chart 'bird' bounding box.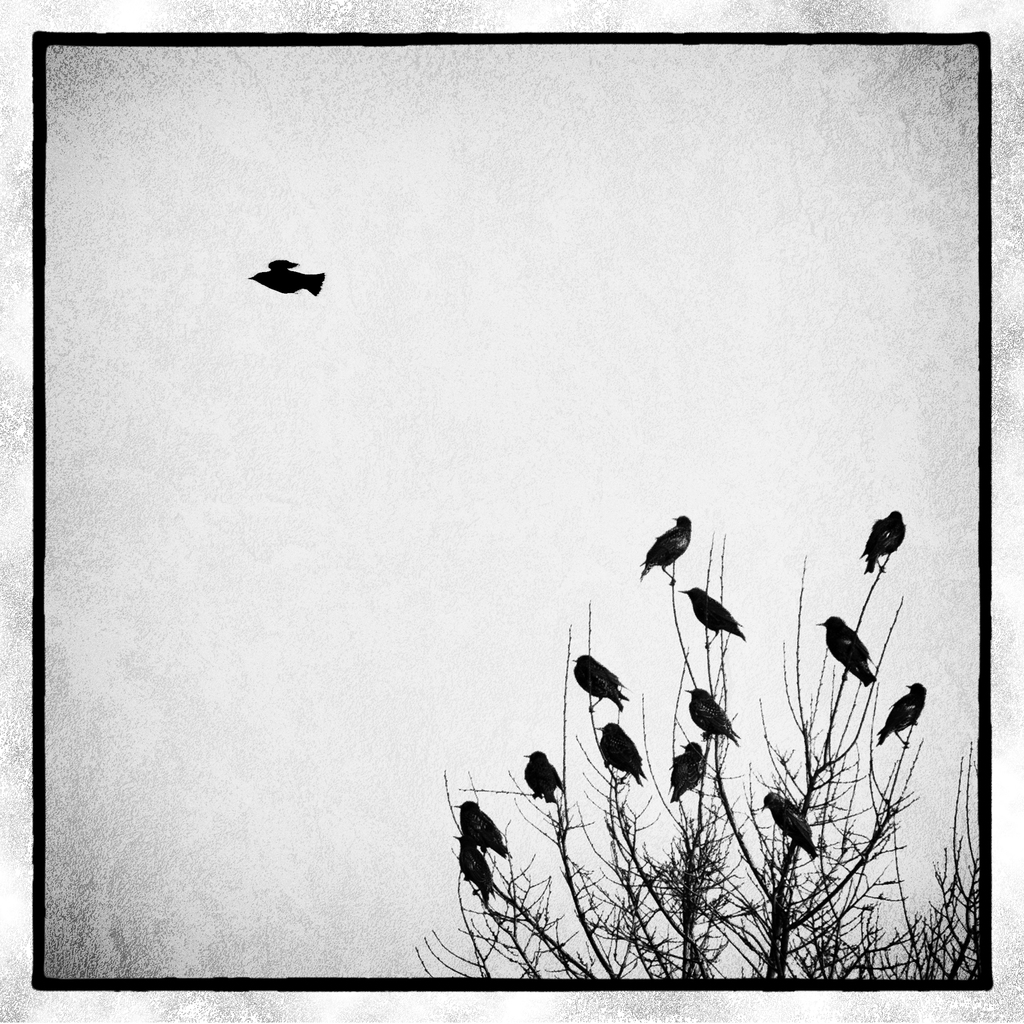
Charted: pyautogui.locateOnScreen(524, 748, 565, 804).
